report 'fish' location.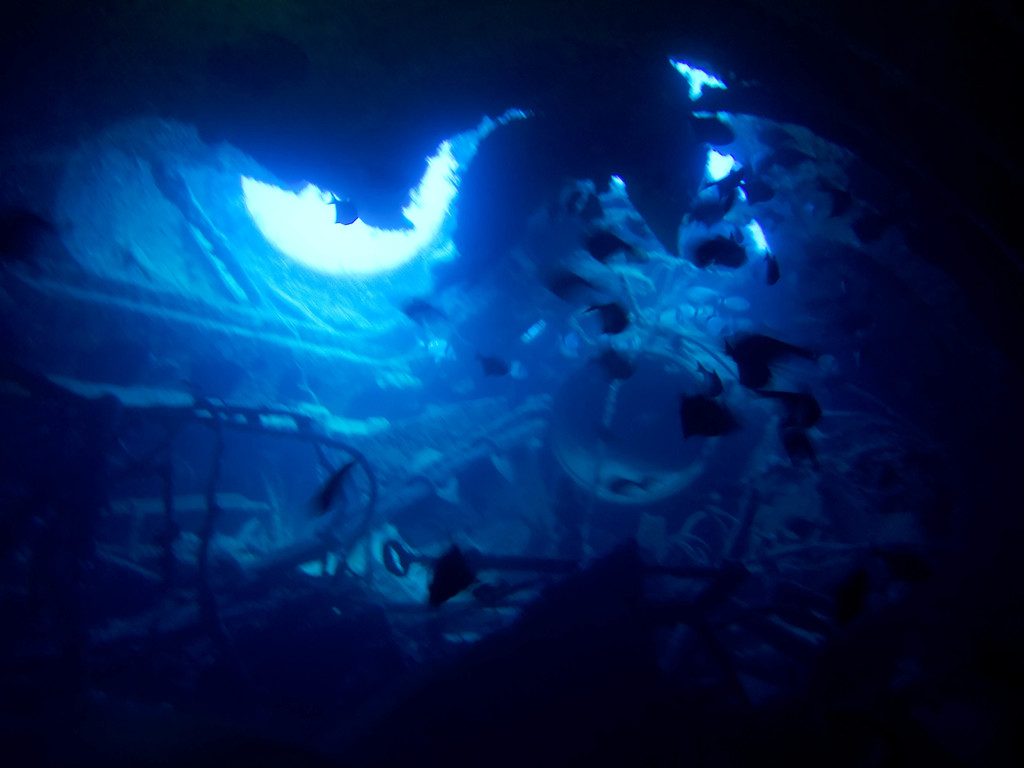
Report: select_region(582, 221, 632, 264).
